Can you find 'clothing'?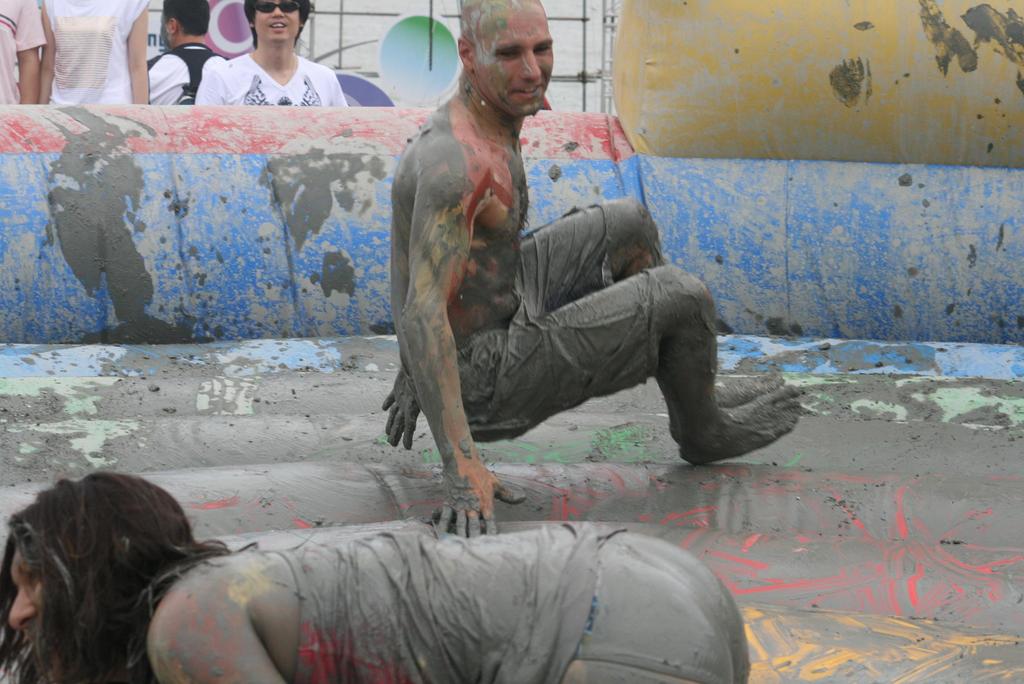
Yes, bounding box: {"left": 255, "top": 528, "right": 751, "bottom": 683}.
